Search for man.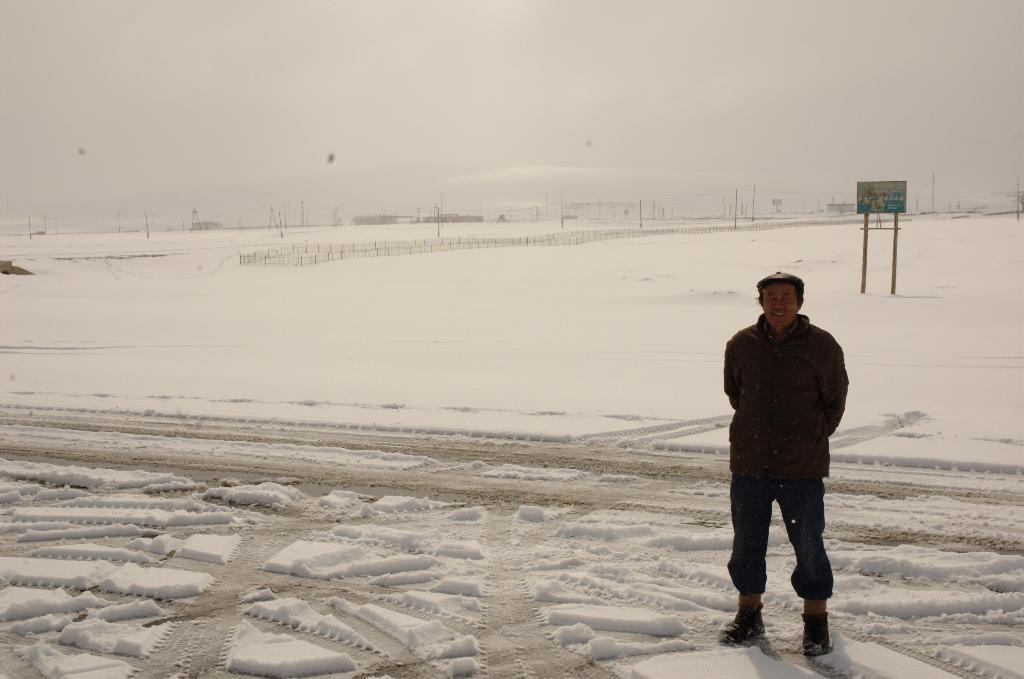
Found at BBox(723, 265, 858, 664).
